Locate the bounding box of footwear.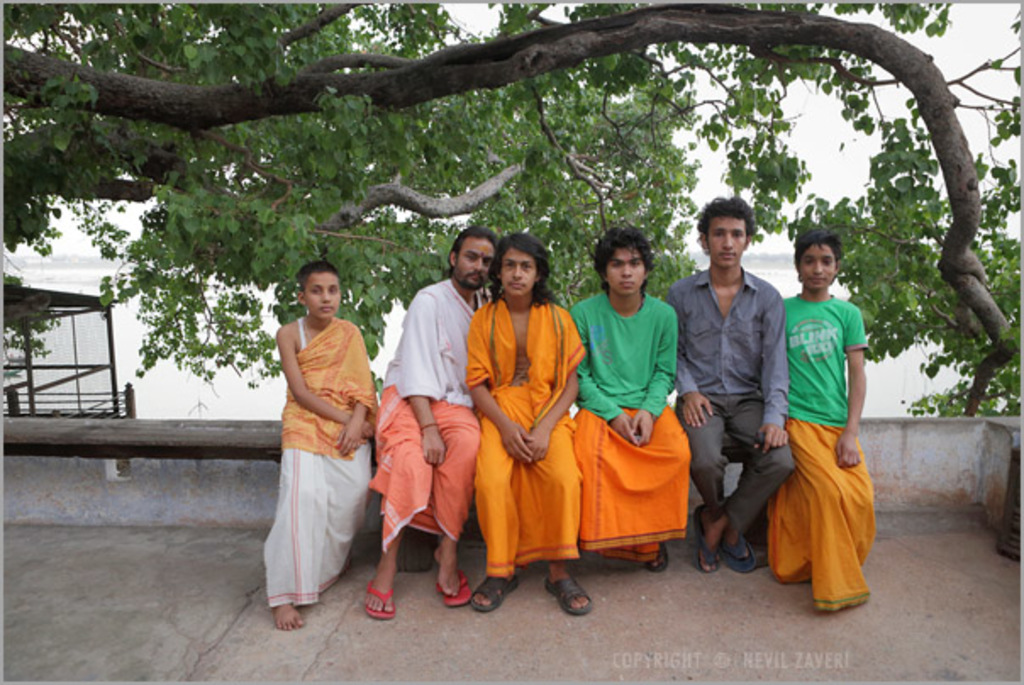
Bounding box: 724,529,758,571.
